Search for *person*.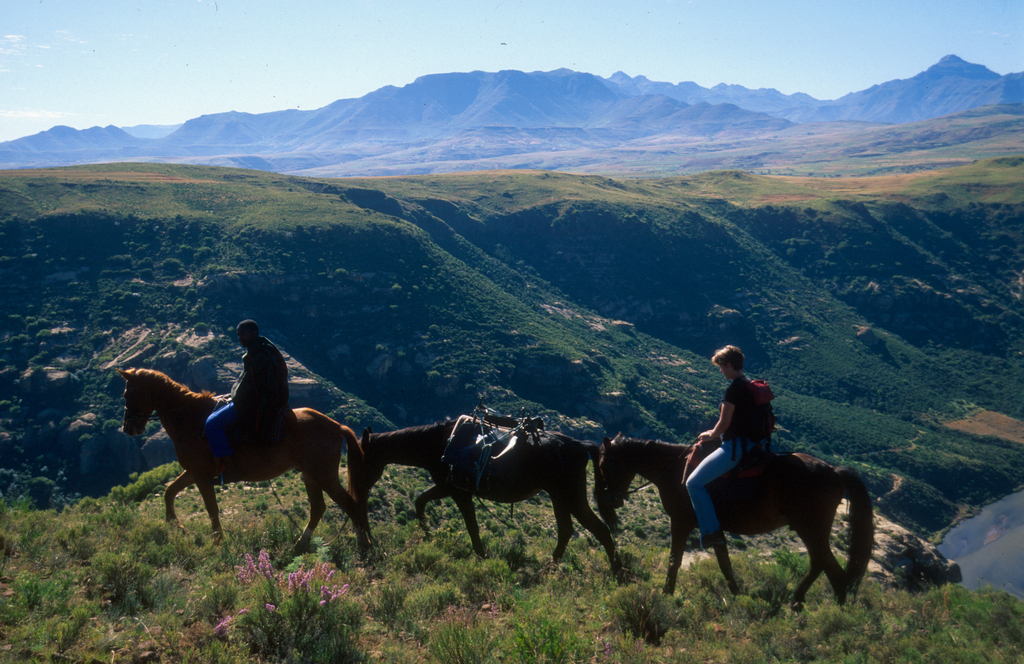
Found at [x1=693, y1=341, x2=794, y2=526].
